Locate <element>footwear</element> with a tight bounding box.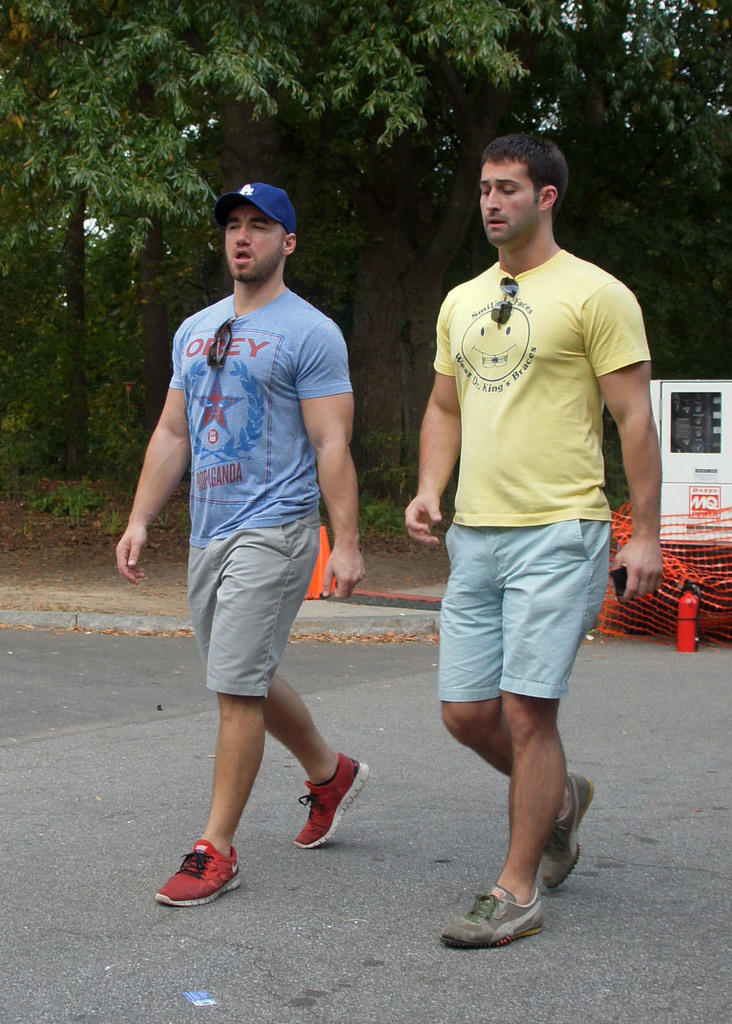
(159, 836, 250, 905).
